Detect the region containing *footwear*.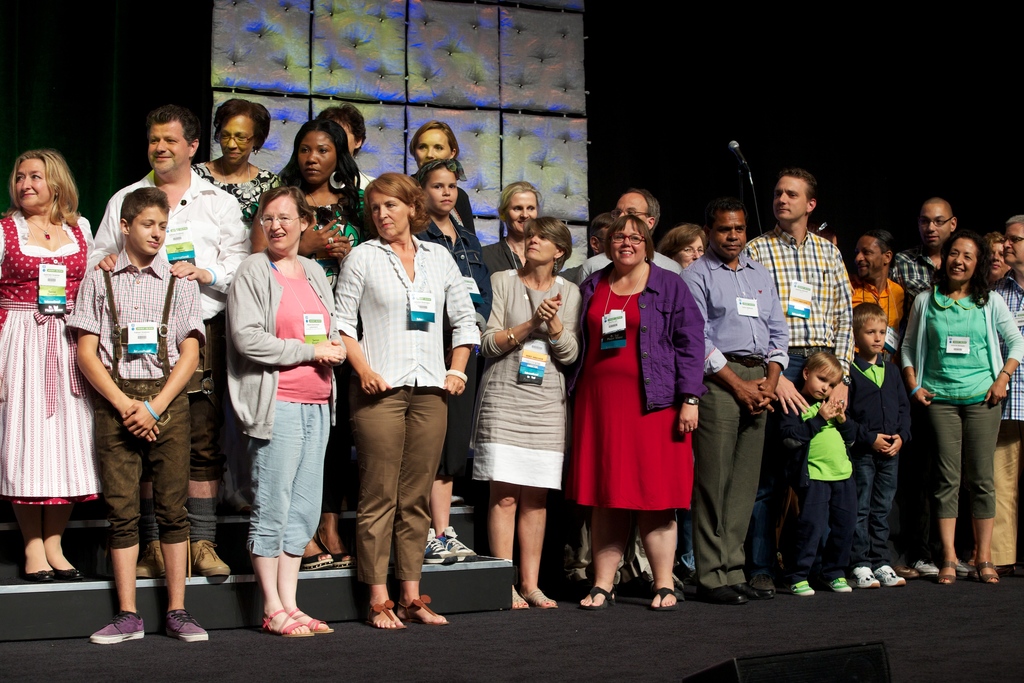
265 609 310 636.
